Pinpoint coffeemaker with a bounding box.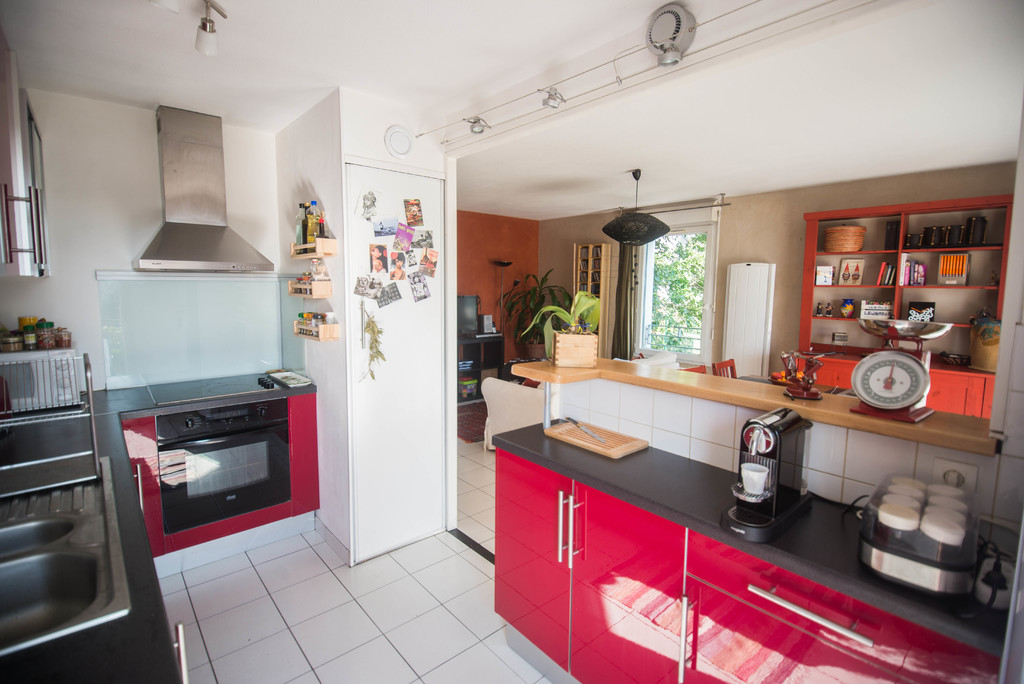
x1=722 y1=405 x2=815 y2=550.
